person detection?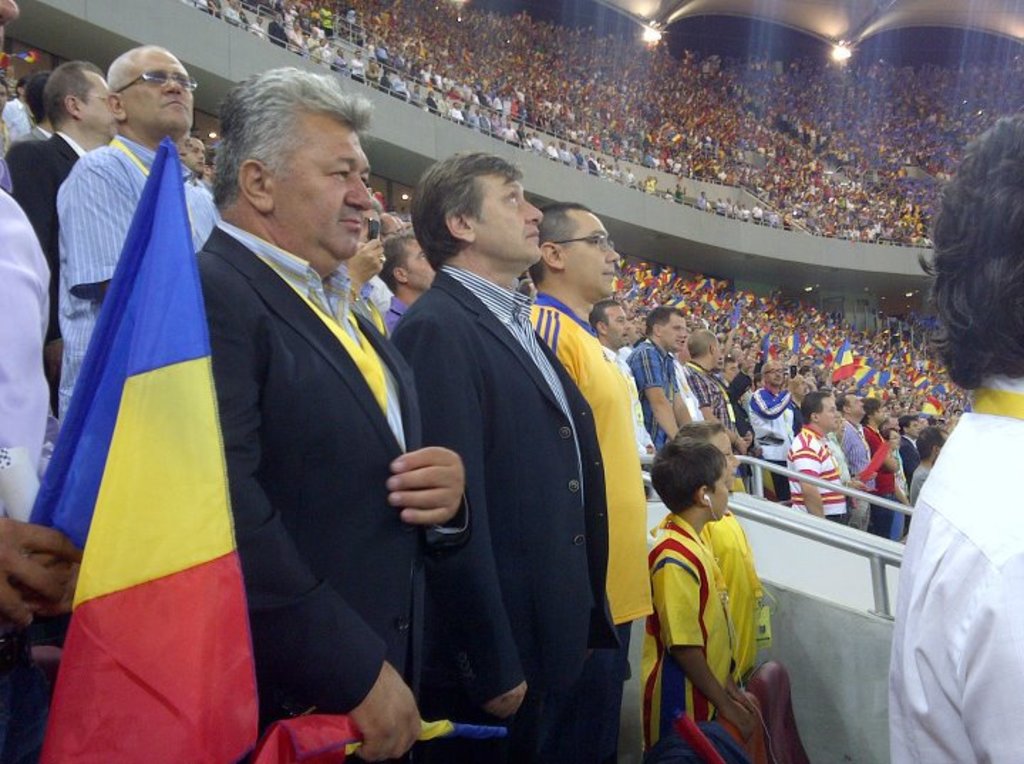
l=858, t=390, r=900, b=522
